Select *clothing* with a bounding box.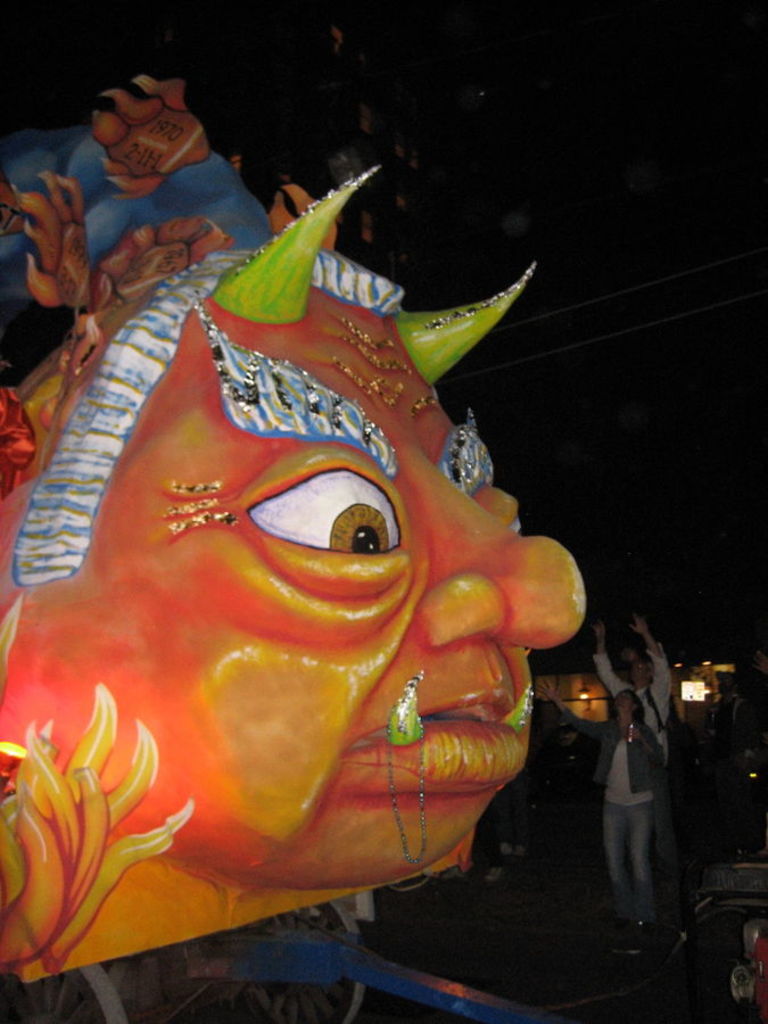
<region>581, 634, 674, 801</region>.
